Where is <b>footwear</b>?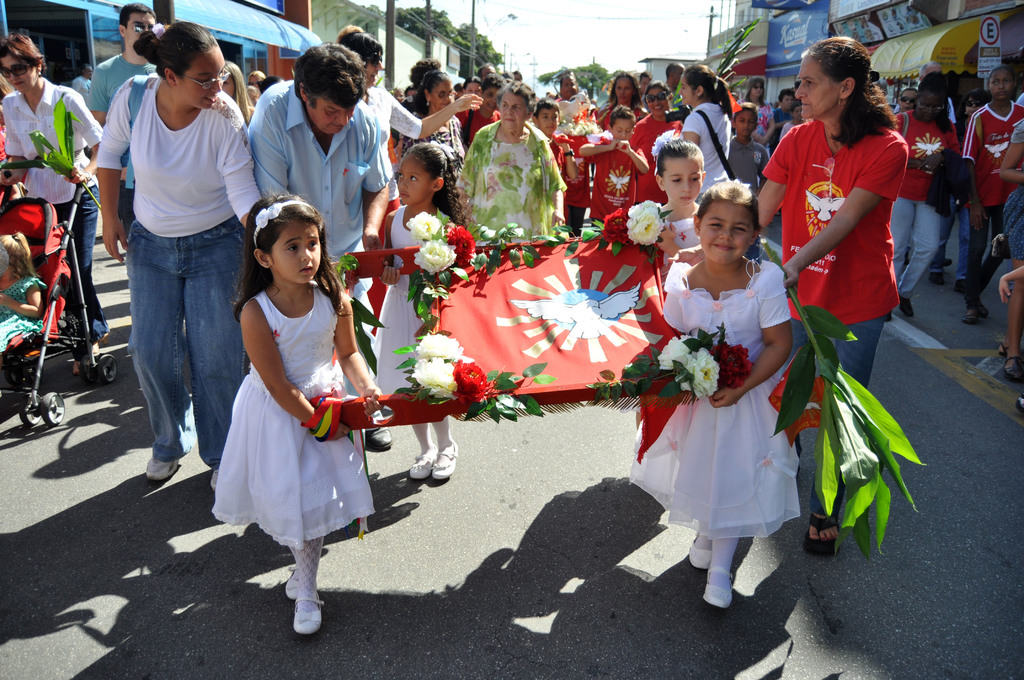
<region>211, 471, 216, 490</region>.
